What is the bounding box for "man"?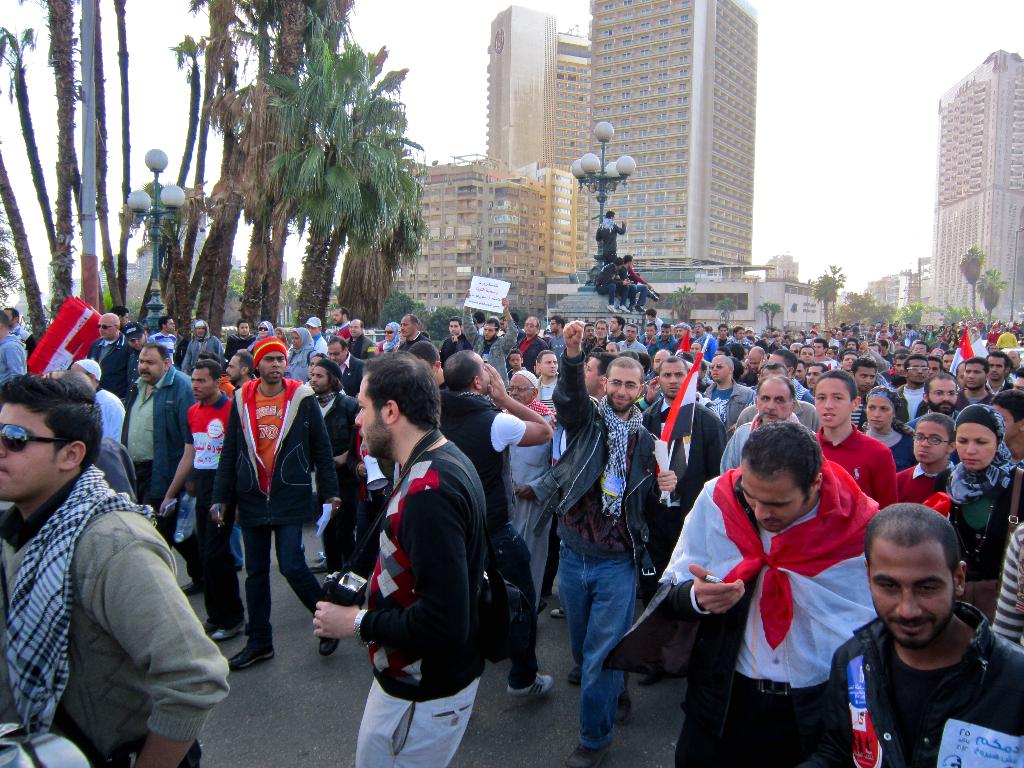
x1=344, y1=320, x2=372, y2=366.
